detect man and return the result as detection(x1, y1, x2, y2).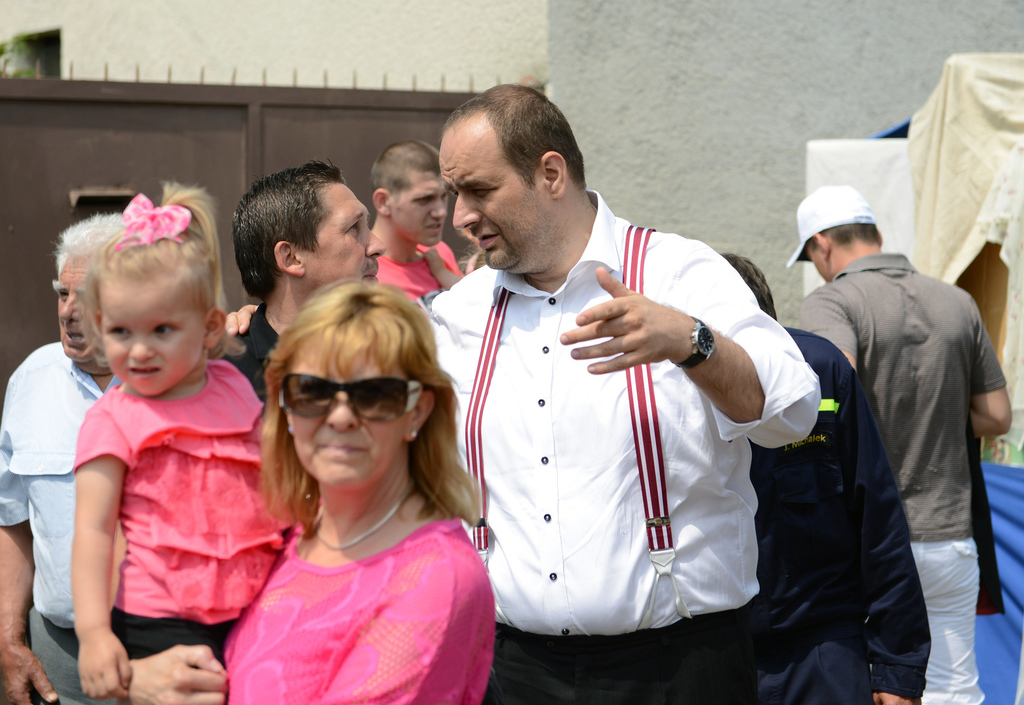
detection(0, 194, 149, 704).
